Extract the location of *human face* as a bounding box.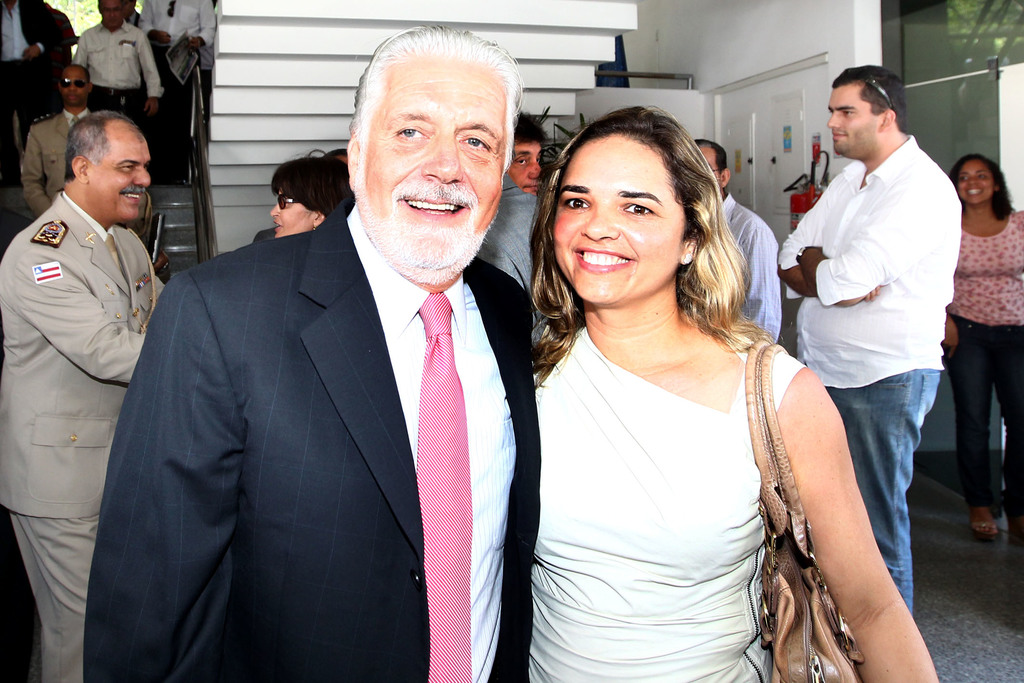
Rect(371, 68, 504, 268).
